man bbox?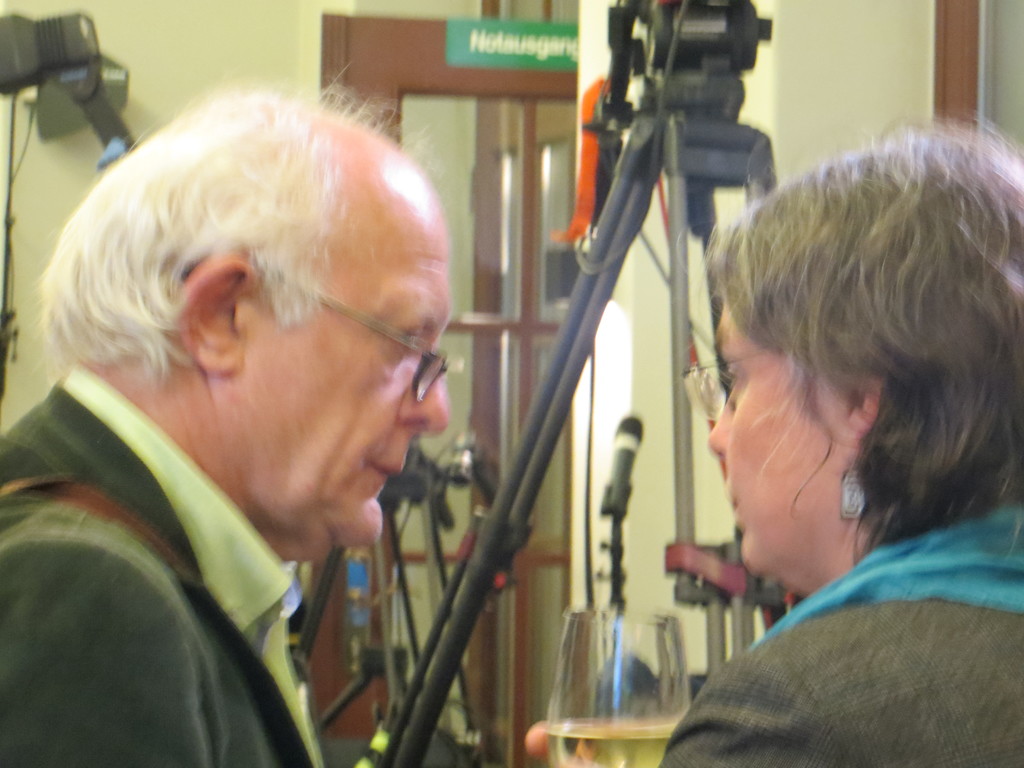
(0, 63, 557, 752)
